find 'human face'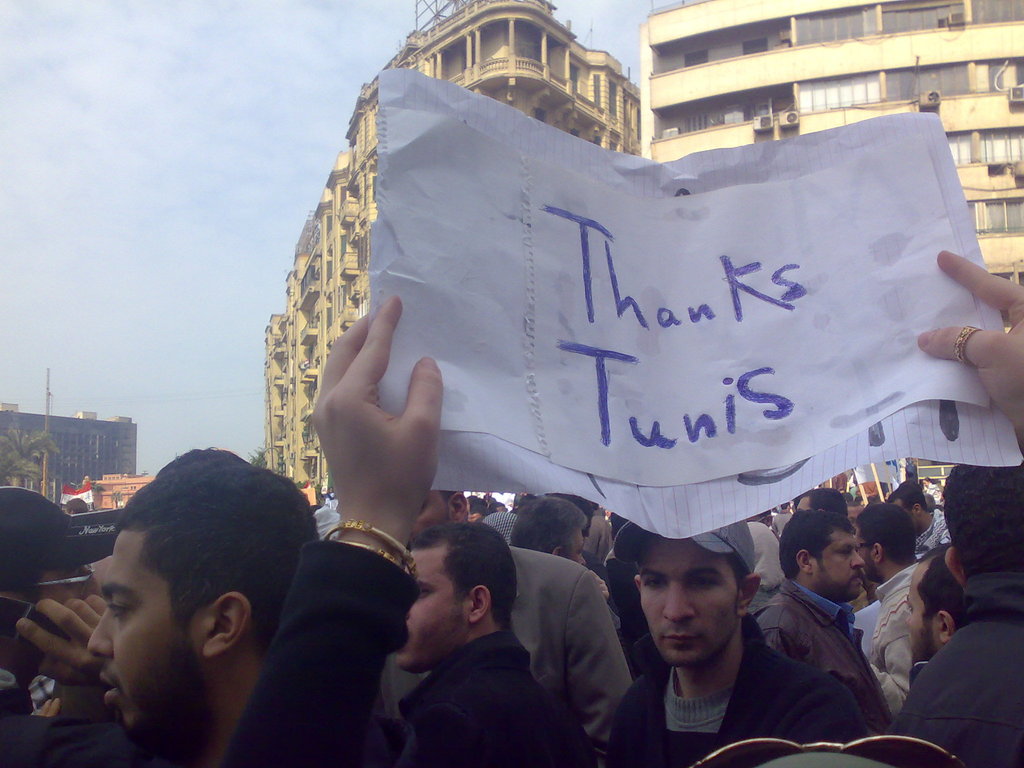
{"x1": 39, "y1": 559, "x2": 102, "y2": 600}
